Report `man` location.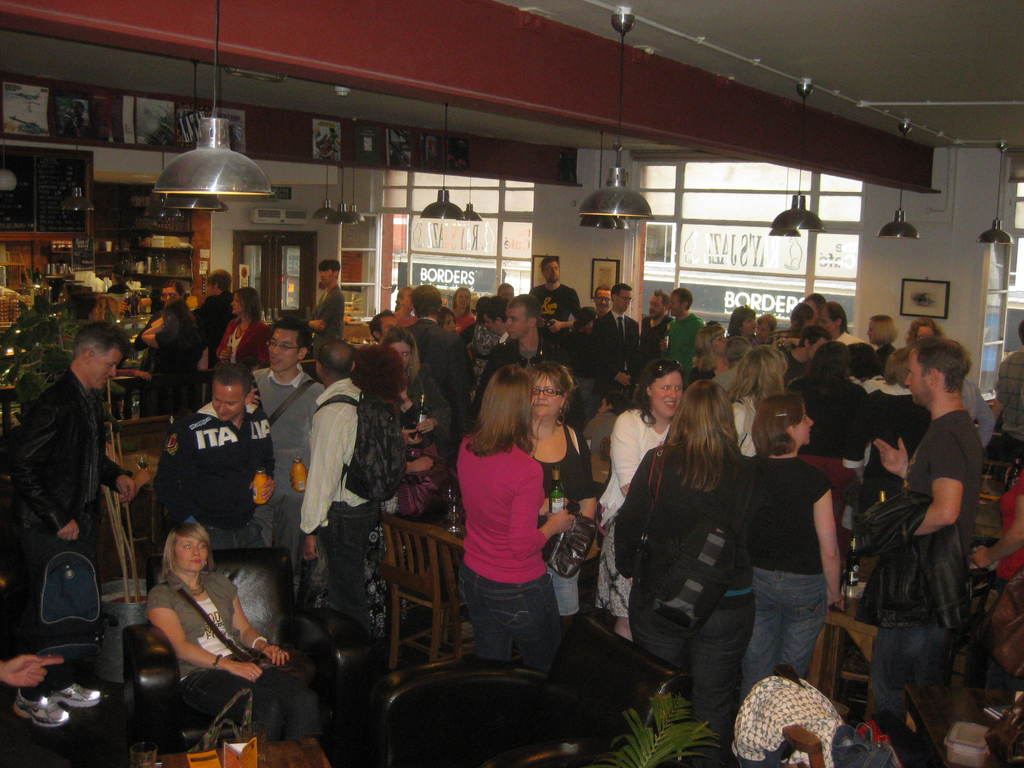
Report: 653:279:707:369.
